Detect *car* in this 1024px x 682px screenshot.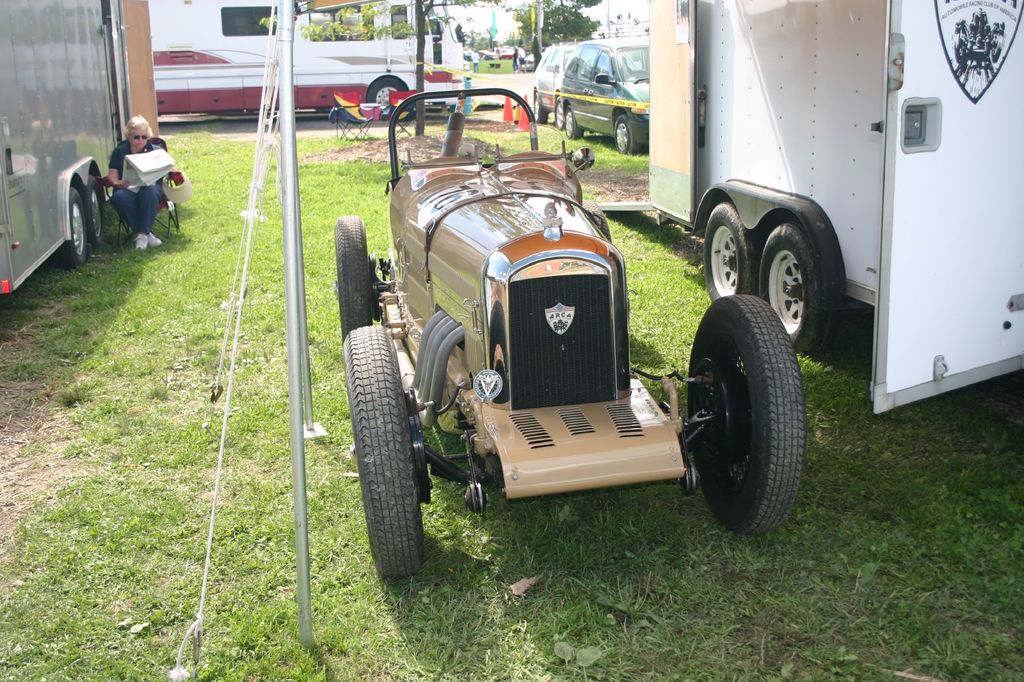
Detection: 463, 50, 474, 59.
